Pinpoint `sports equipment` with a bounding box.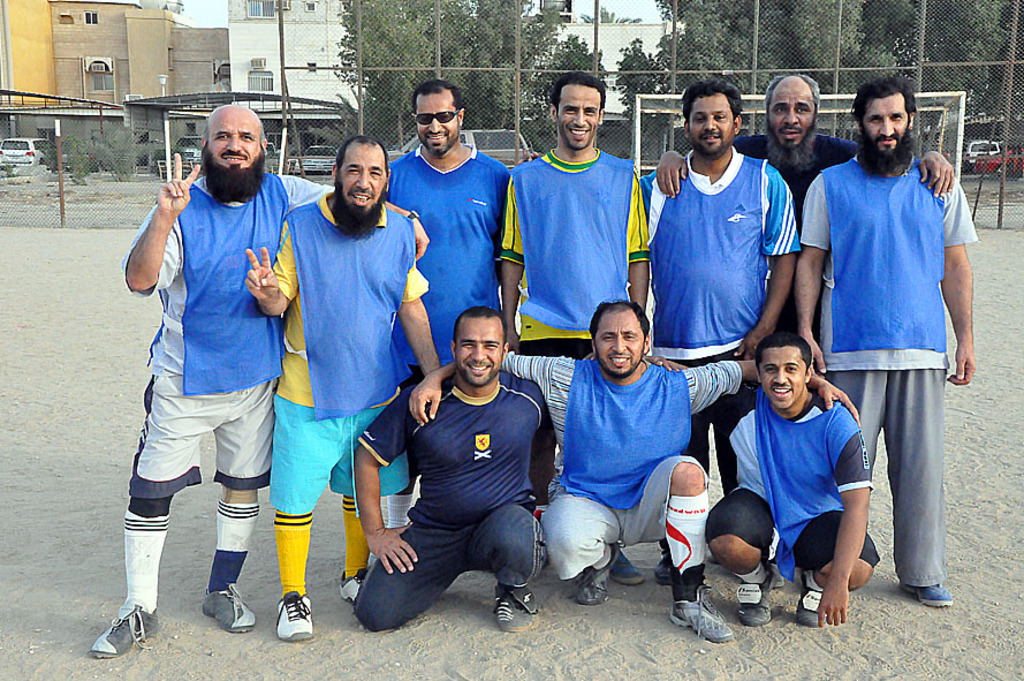
<bbox>275, 582, 319, 641</bbox>.
